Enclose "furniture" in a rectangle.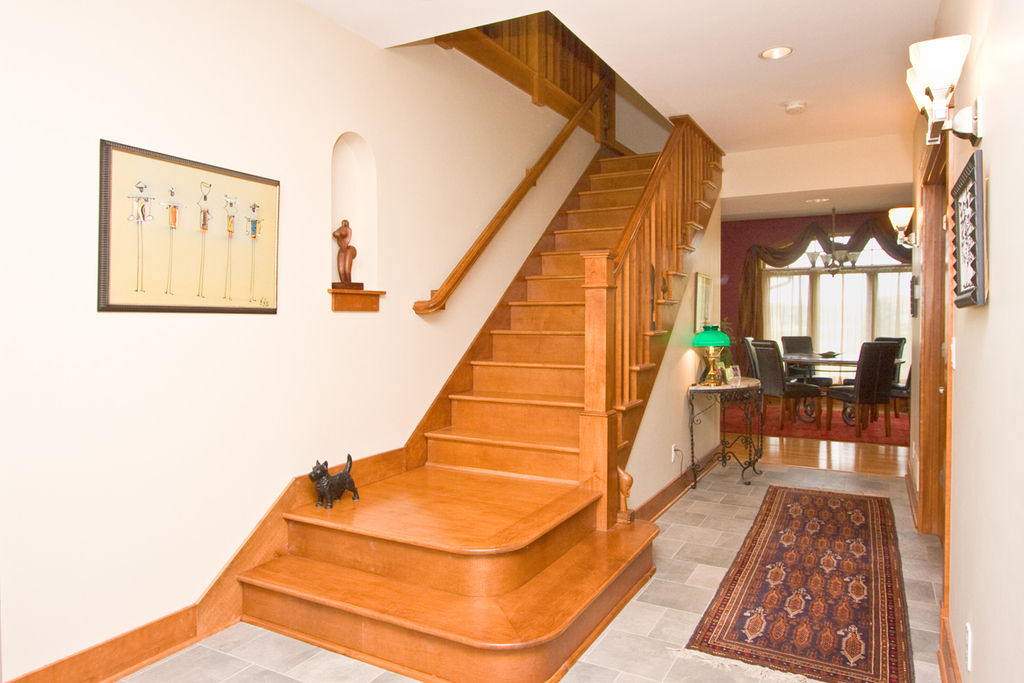
pyautogui.locateOnScreen(686, 370, 764, 488).
